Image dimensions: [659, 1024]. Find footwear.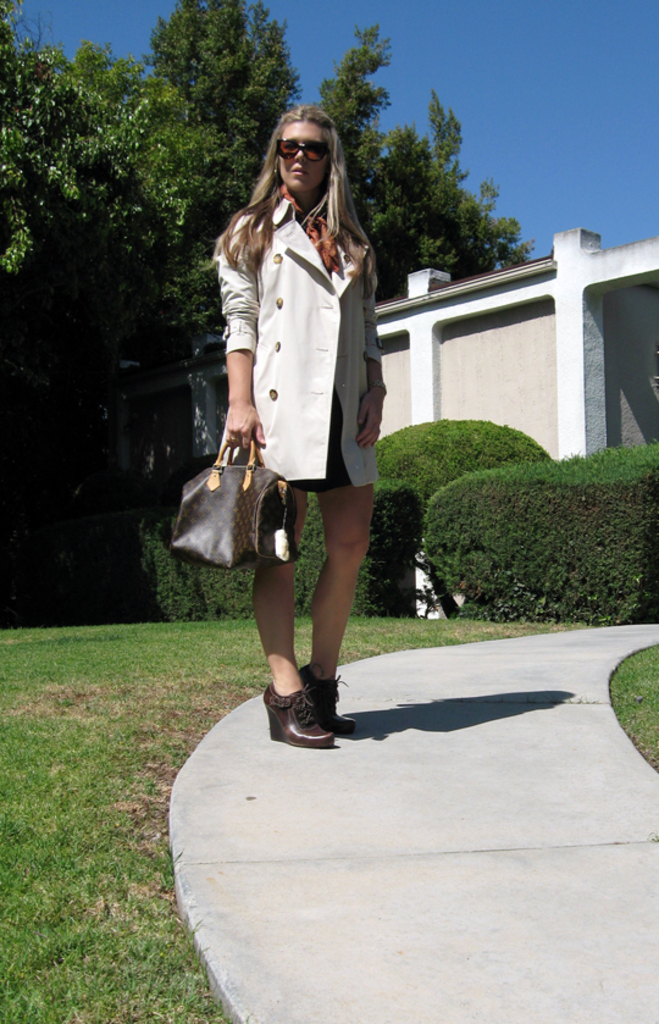
BBox(297, 664, 356, 730).
